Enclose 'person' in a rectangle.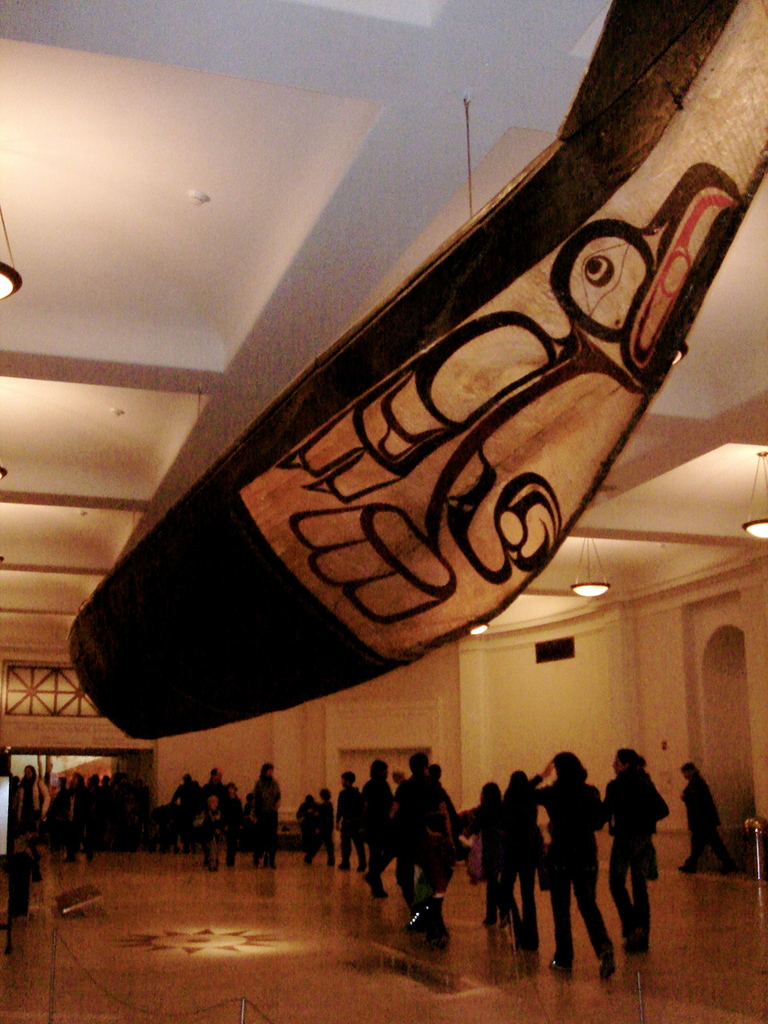
(left=335, top=757, right=367, bottom=874).
